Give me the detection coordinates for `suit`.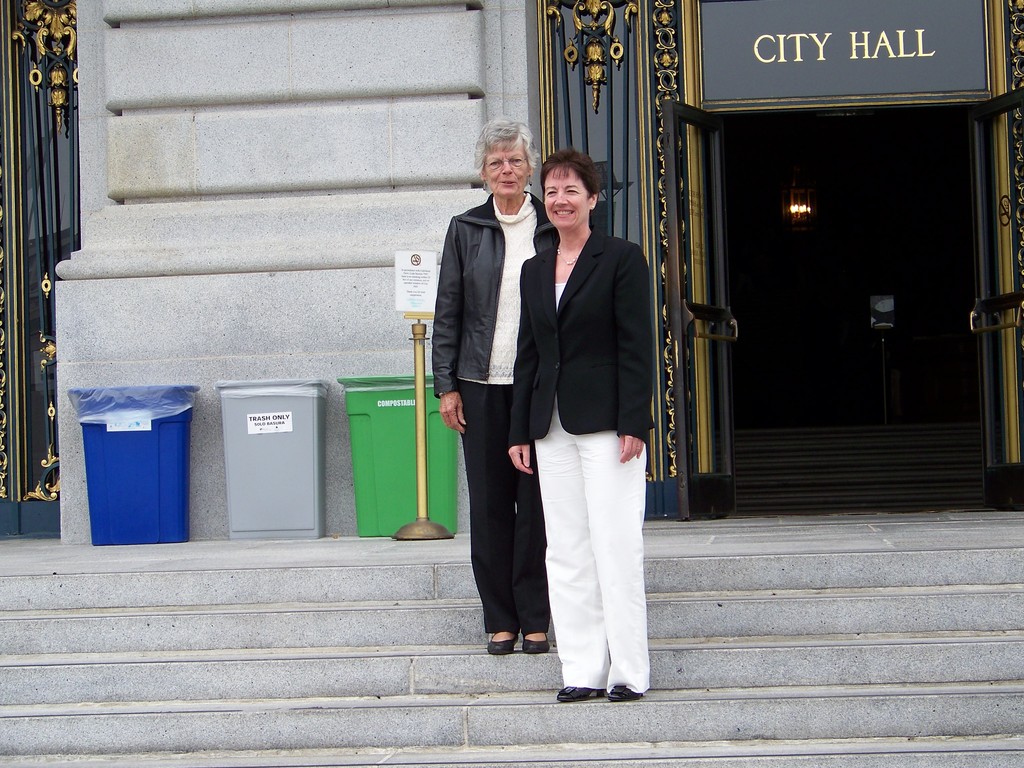
[518, 168, 657, 686].
